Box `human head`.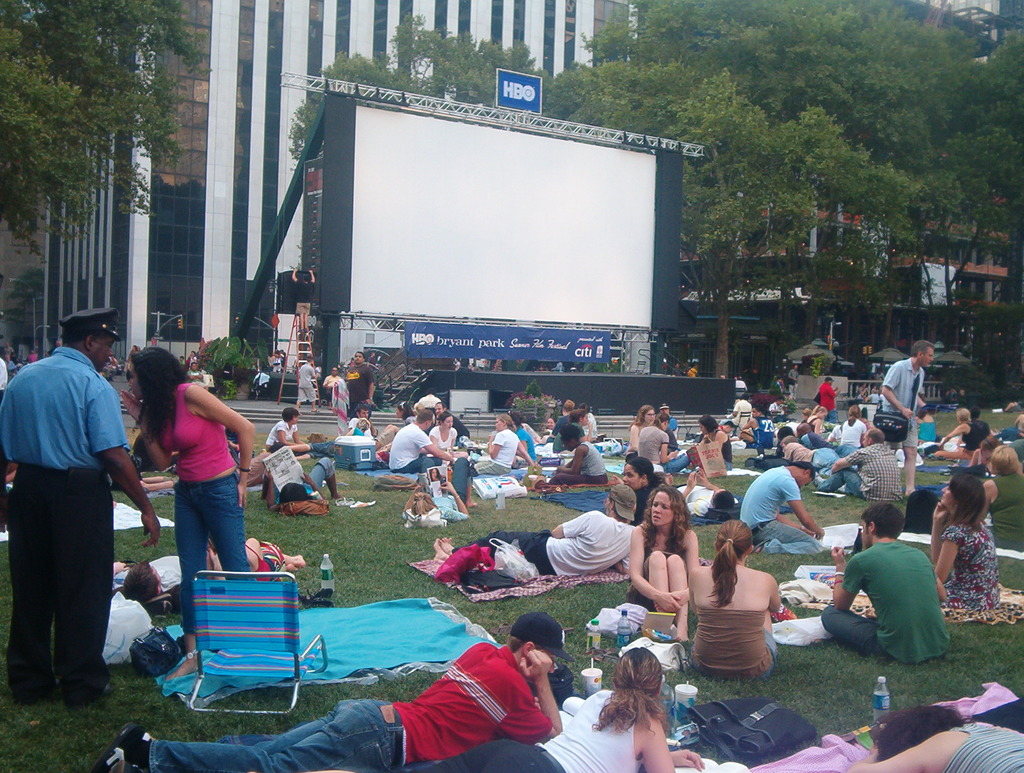
[607,482,642,521].
